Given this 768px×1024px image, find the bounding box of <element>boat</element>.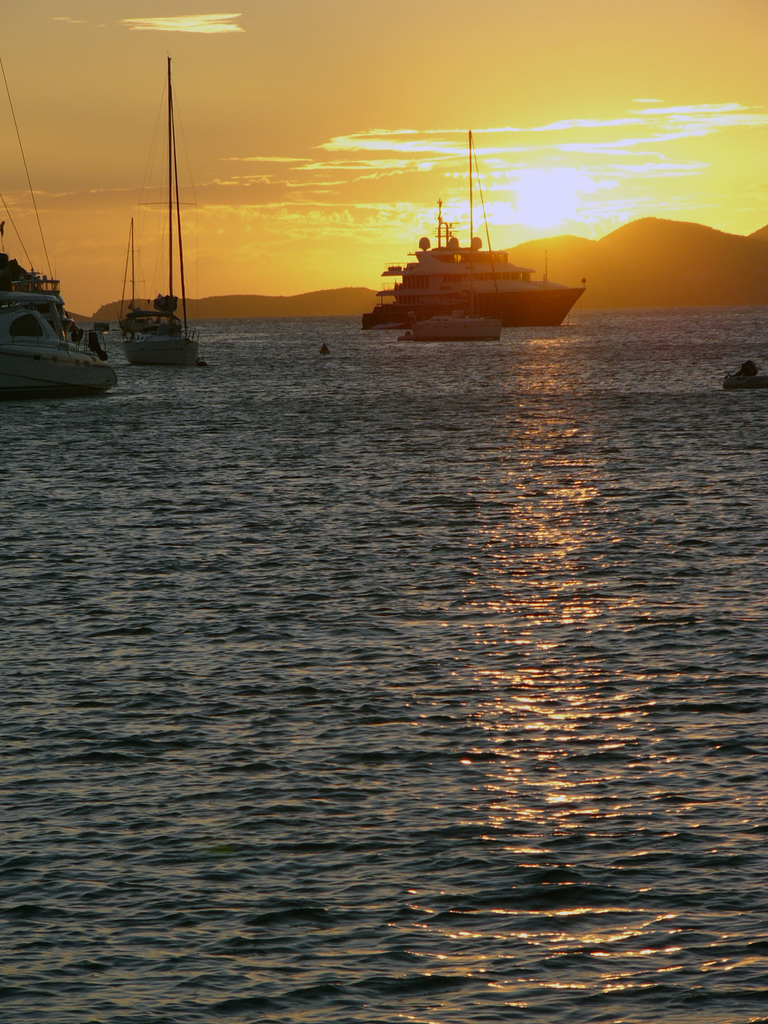
339, 138, 597, 338.
